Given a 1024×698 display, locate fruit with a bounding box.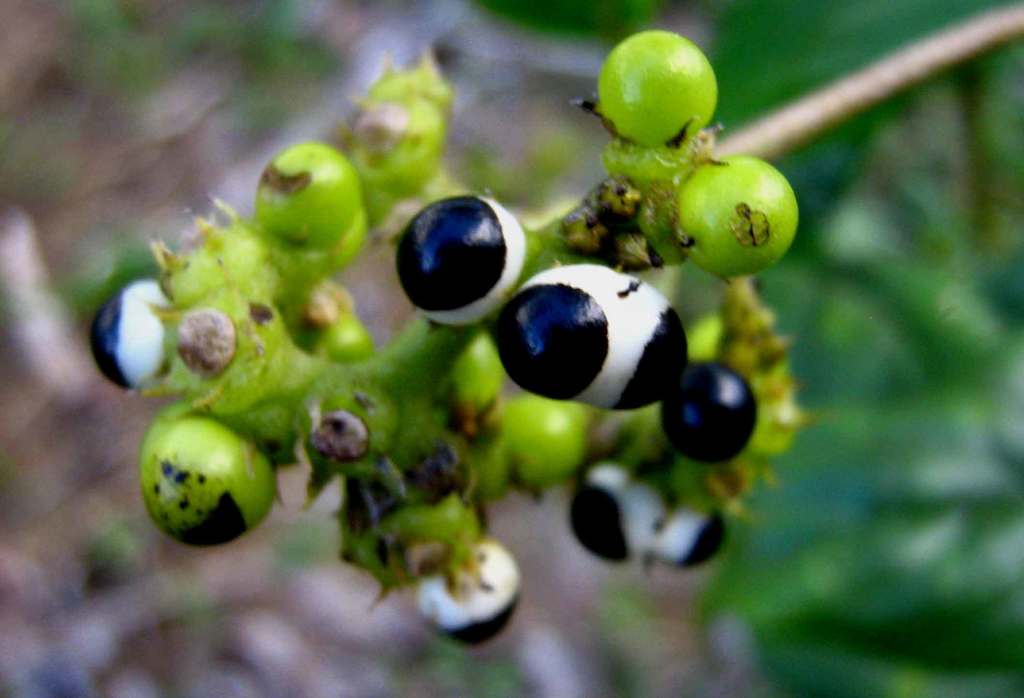
Located: [566,457,726,566].
